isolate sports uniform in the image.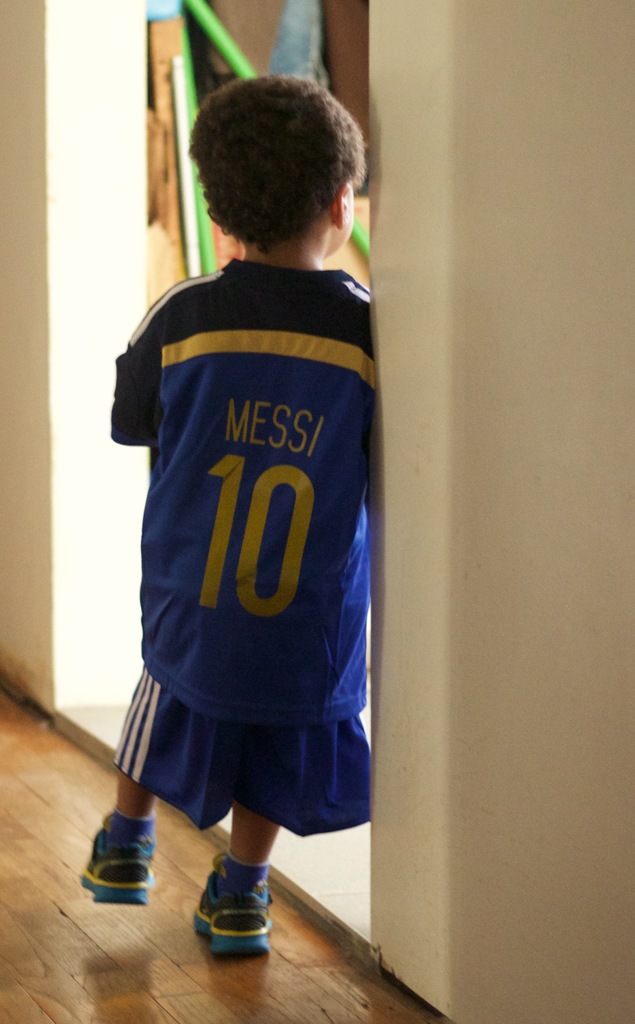
Isolated region: 106:254:390:833.
